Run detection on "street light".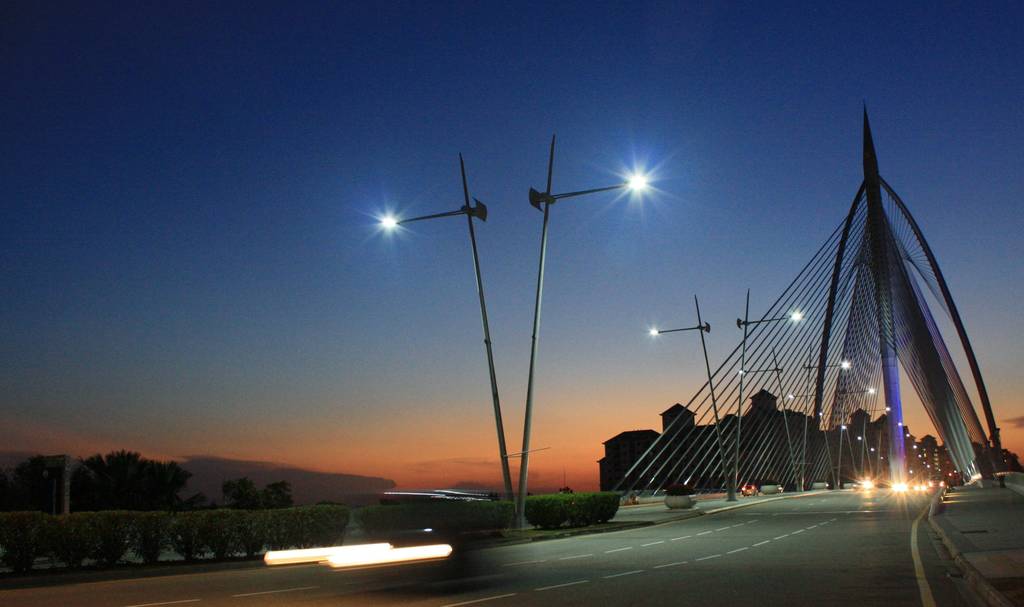
Result: Rect(380, 149, 517, 524).
